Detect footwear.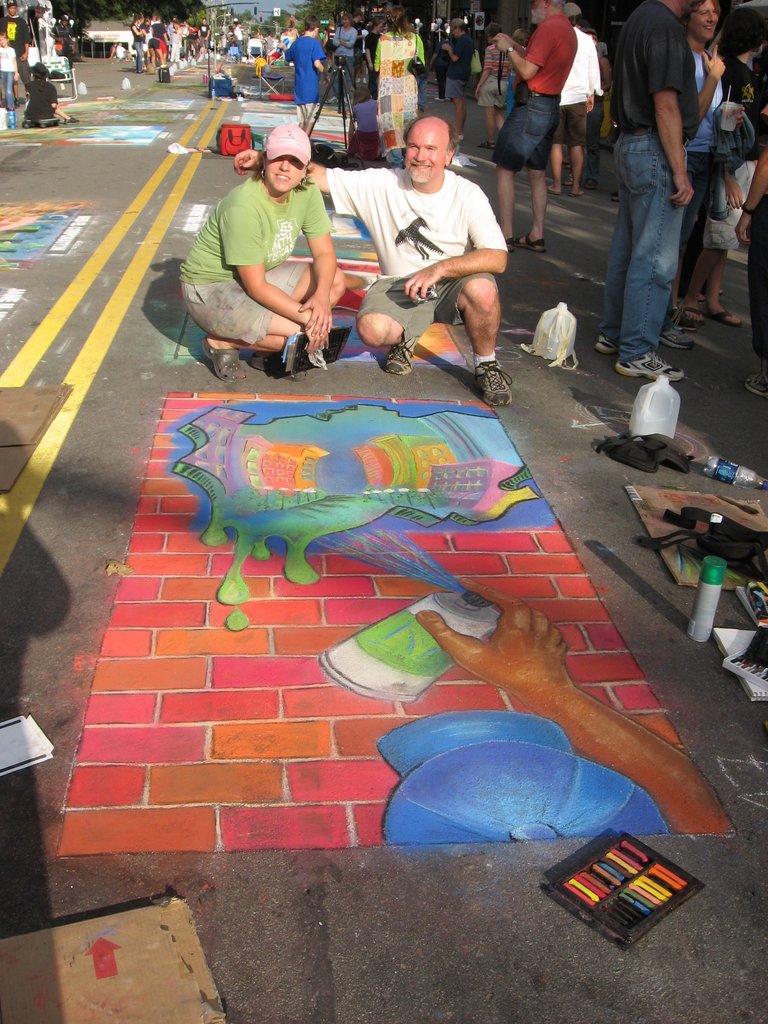
Detected at region(344, 98, 353, 105).
